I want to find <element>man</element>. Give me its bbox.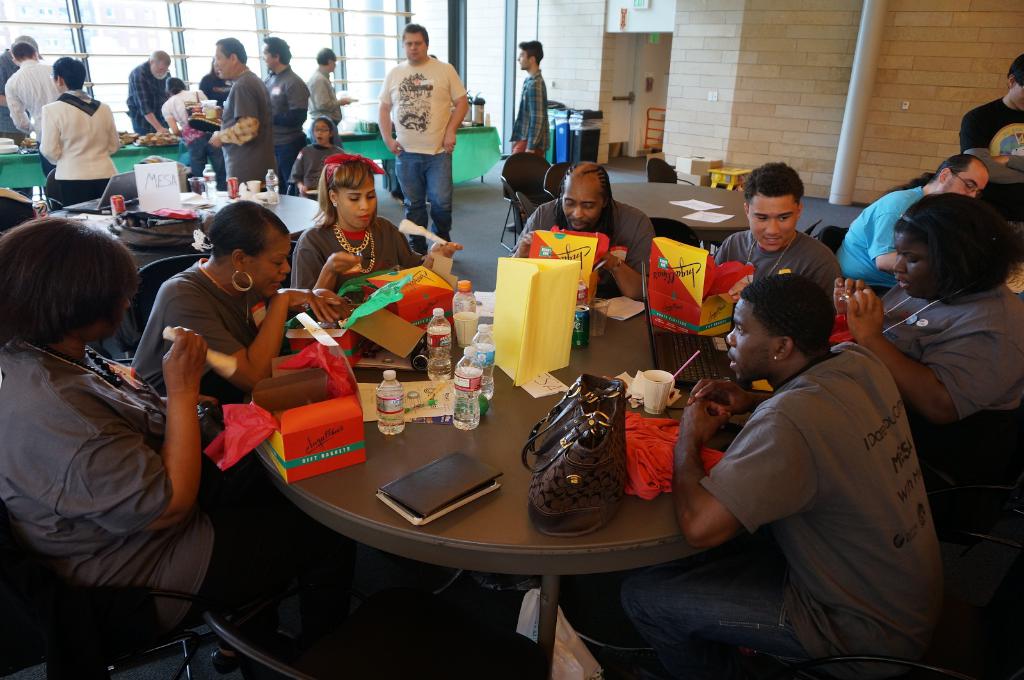
{"left": 959, "top": 47, "right": 1023, "bottom": 172}.
